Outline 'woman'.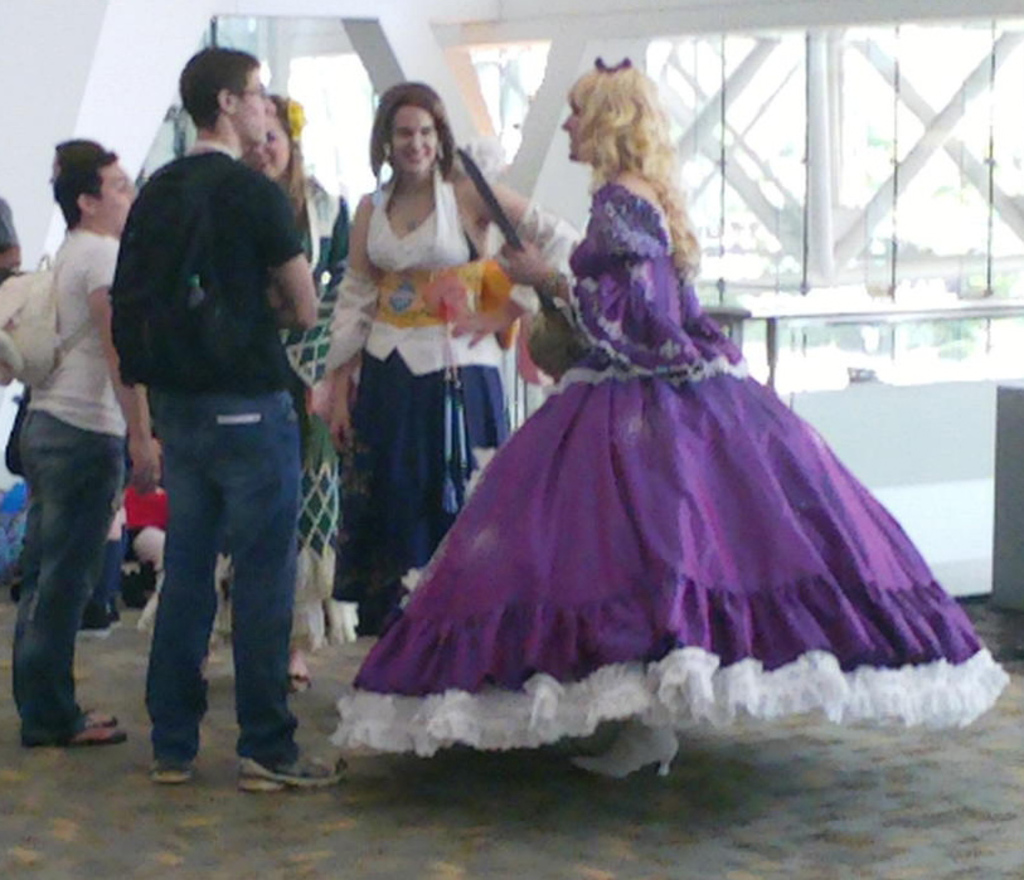
Outline: 0:138:174:784.
